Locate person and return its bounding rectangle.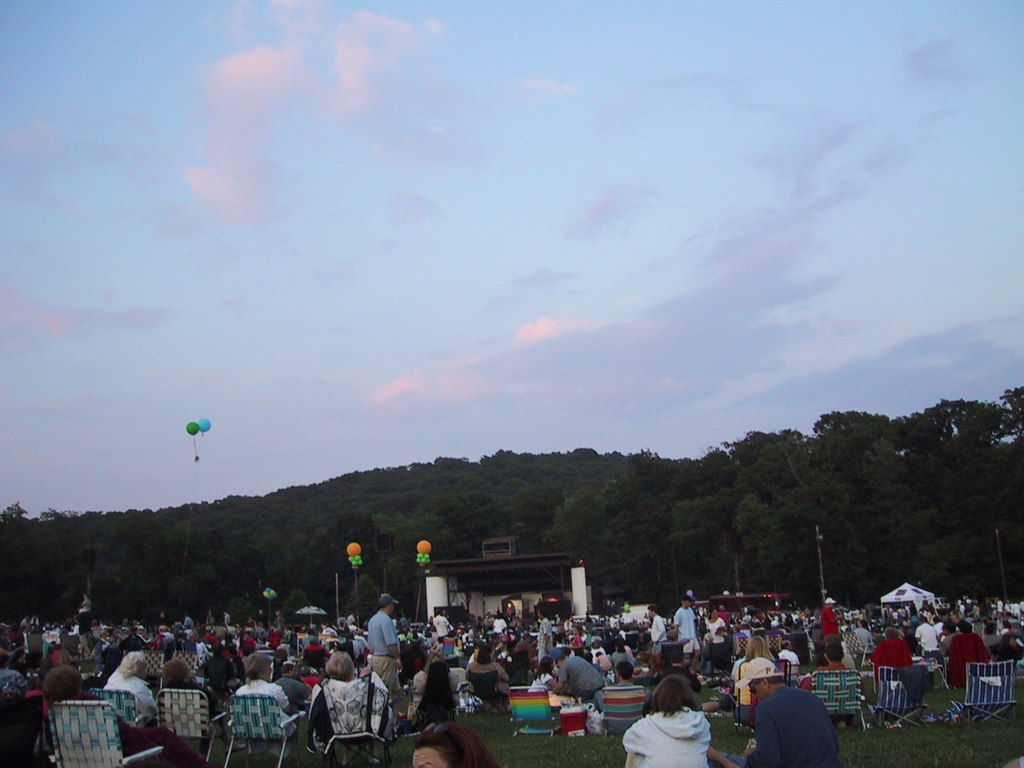
box=[279, 667, 315, 716].
